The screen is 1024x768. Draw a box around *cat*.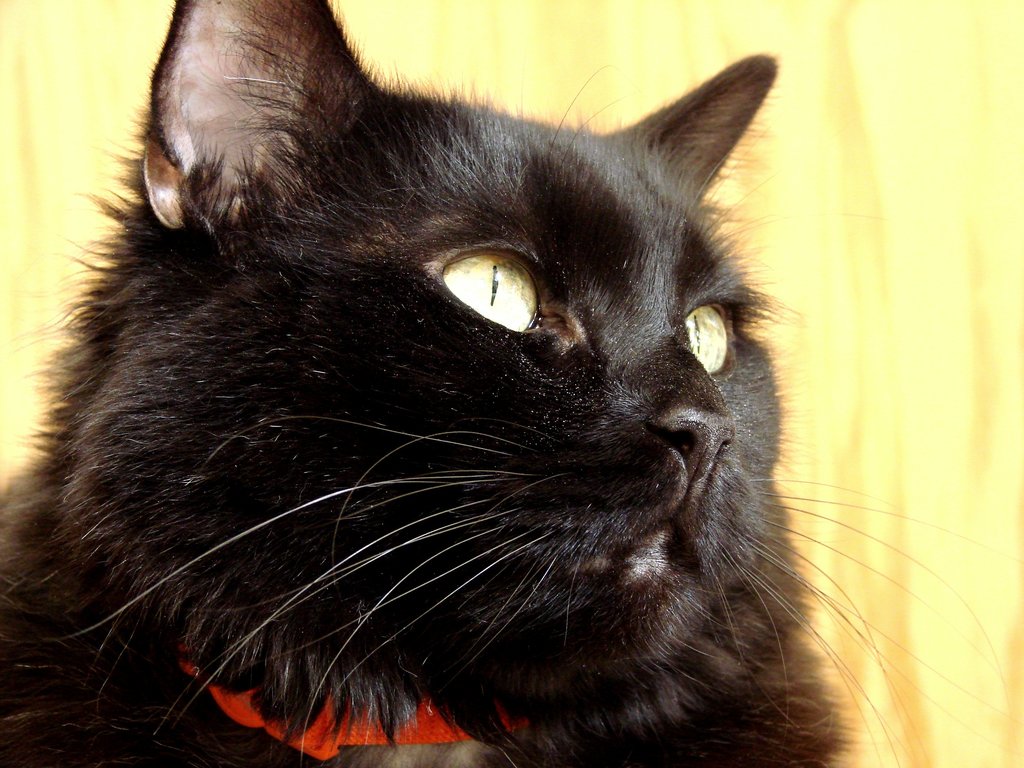
l=0, t=0, r=1006, b=767.
